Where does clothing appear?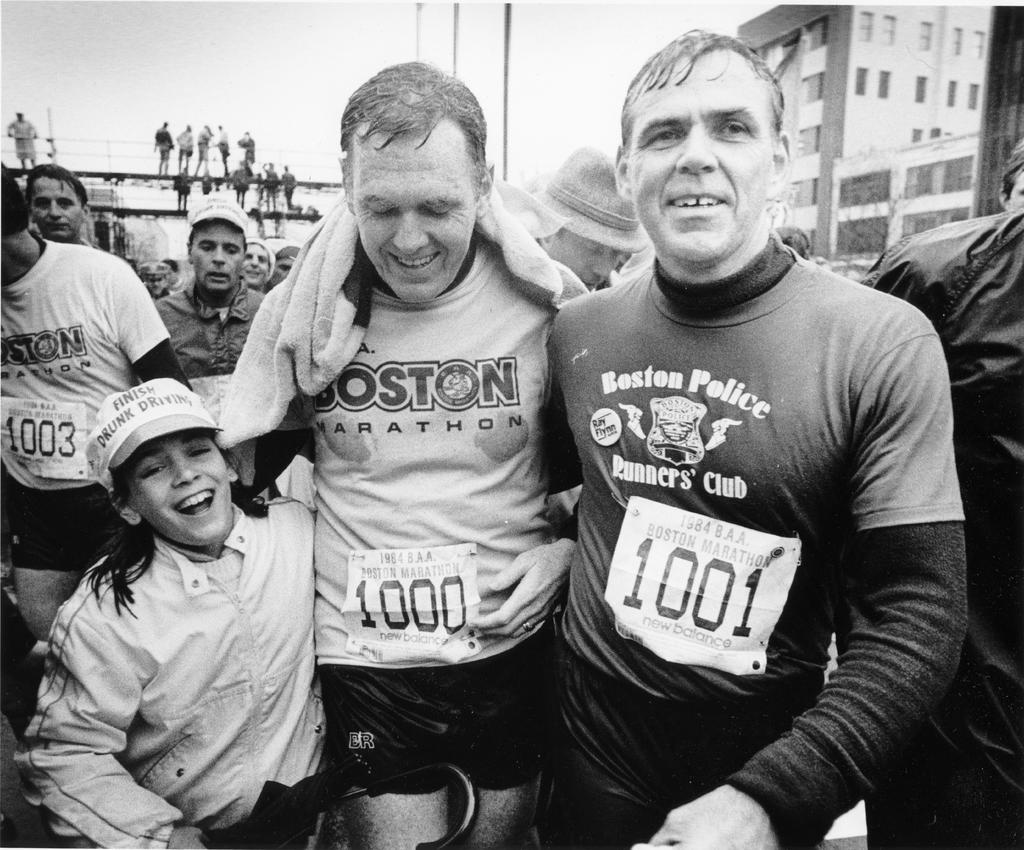
Appears at [left=863, top=203, right=1023, bottom=849].
